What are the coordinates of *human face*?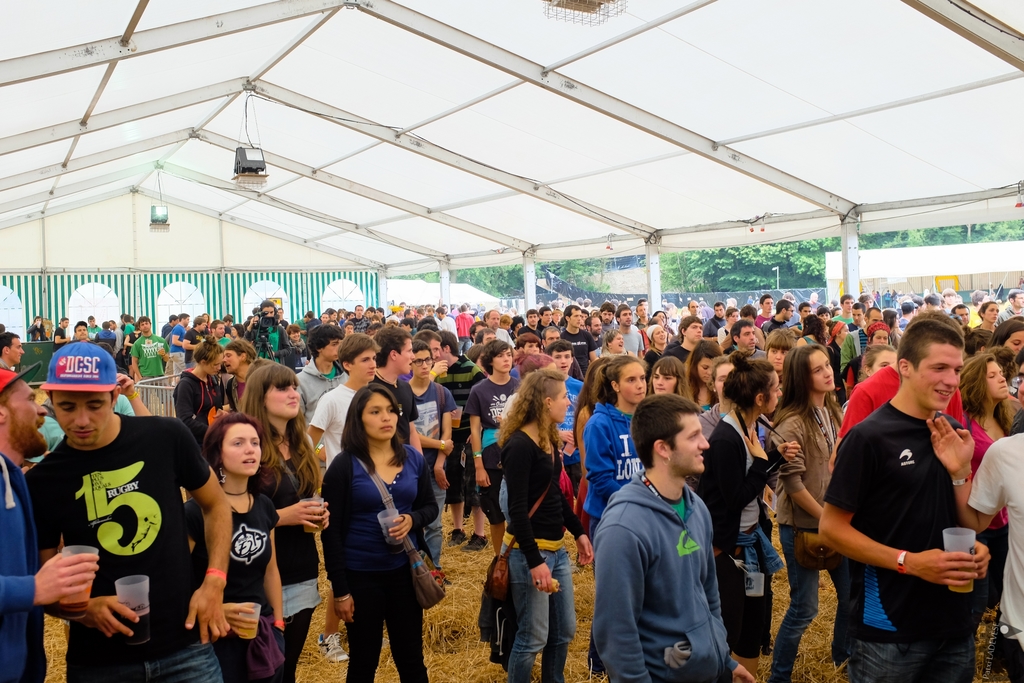
left=868, top=349, right=894, bottom=376.
